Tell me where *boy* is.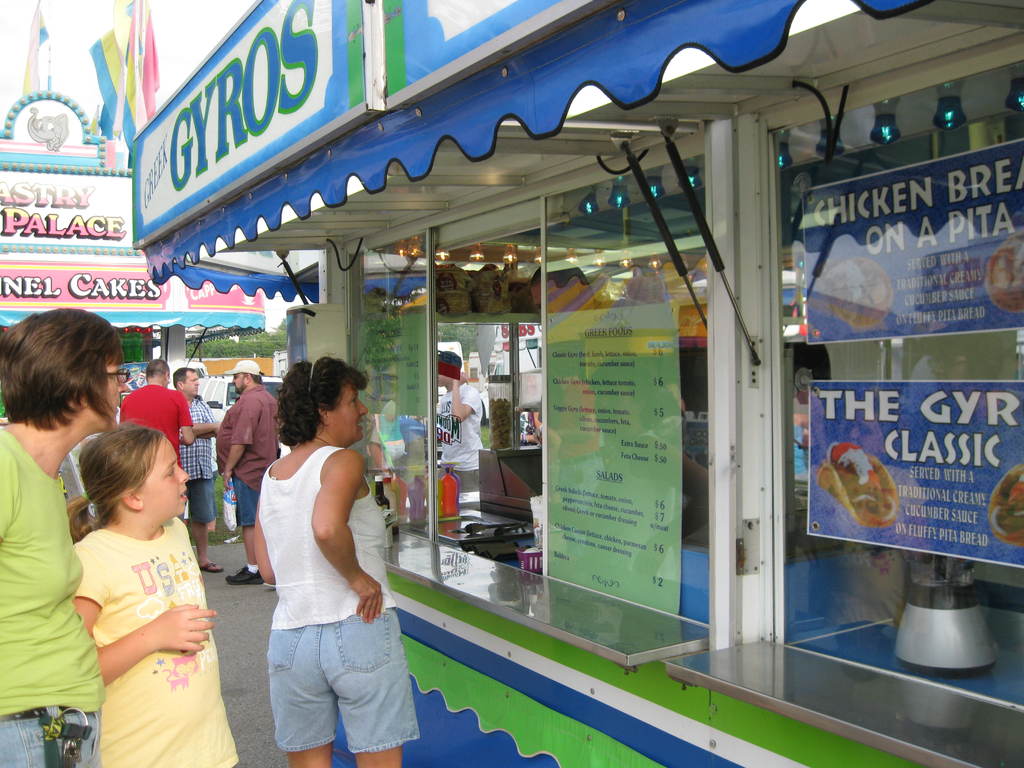
*boy* is at (428,348,497,481).
